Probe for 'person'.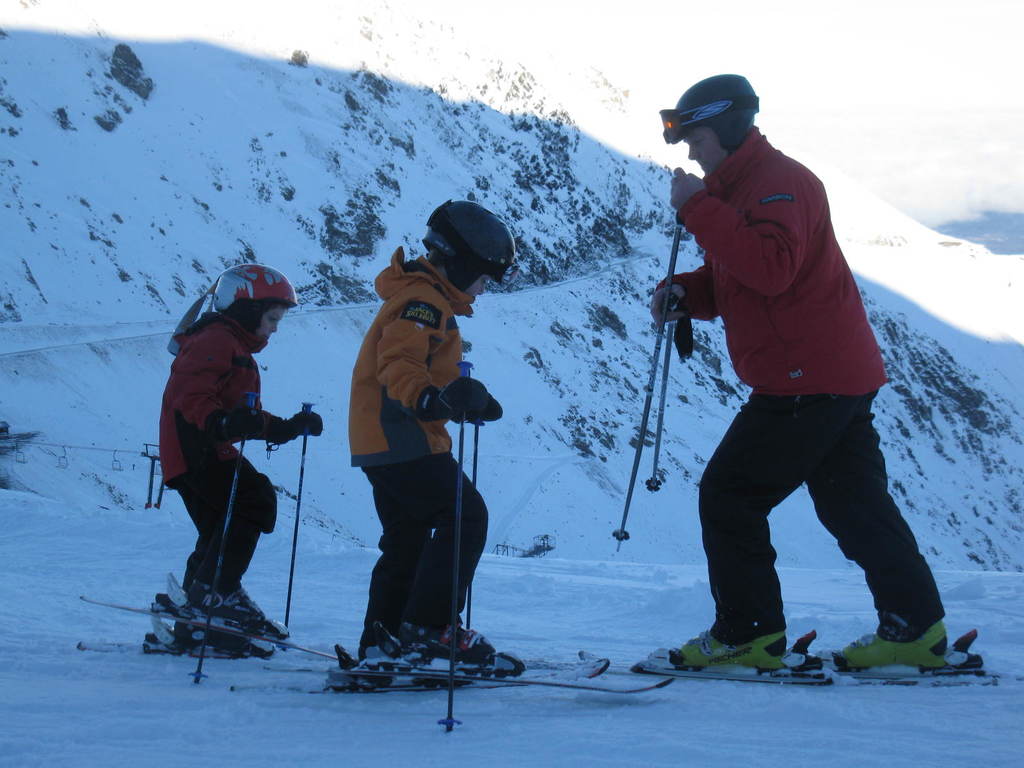
Probe result: [x1=345, y1=196, x2=529, y2=684].
